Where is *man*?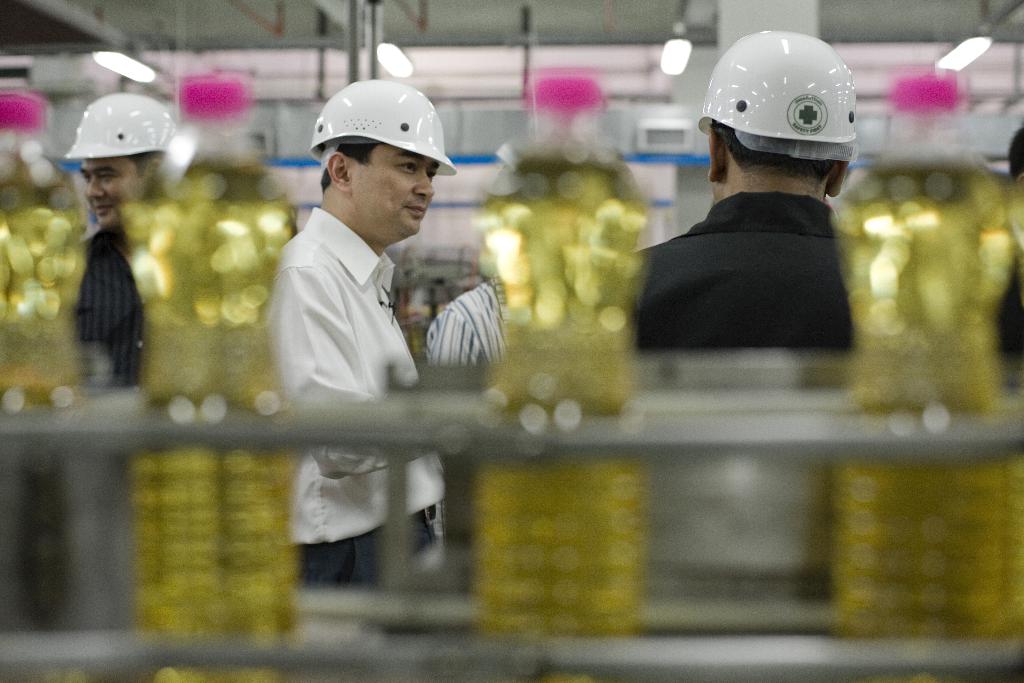
region(268, 87, 451, 580).
